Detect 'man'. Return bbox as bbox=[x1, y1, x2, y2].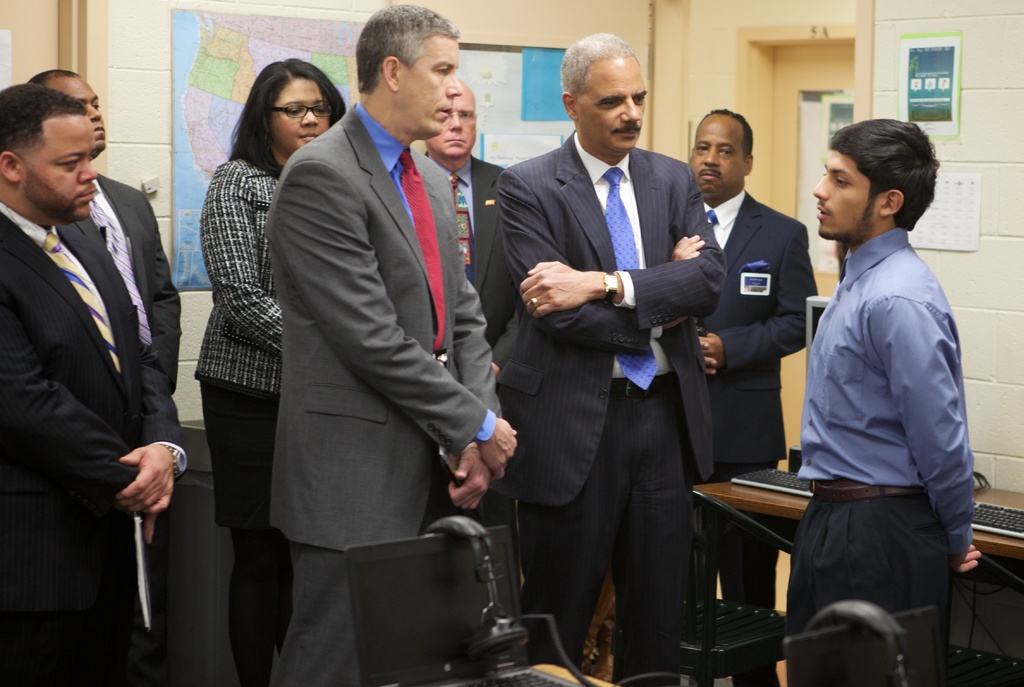
bbox=[684, 104, 819, 686].
